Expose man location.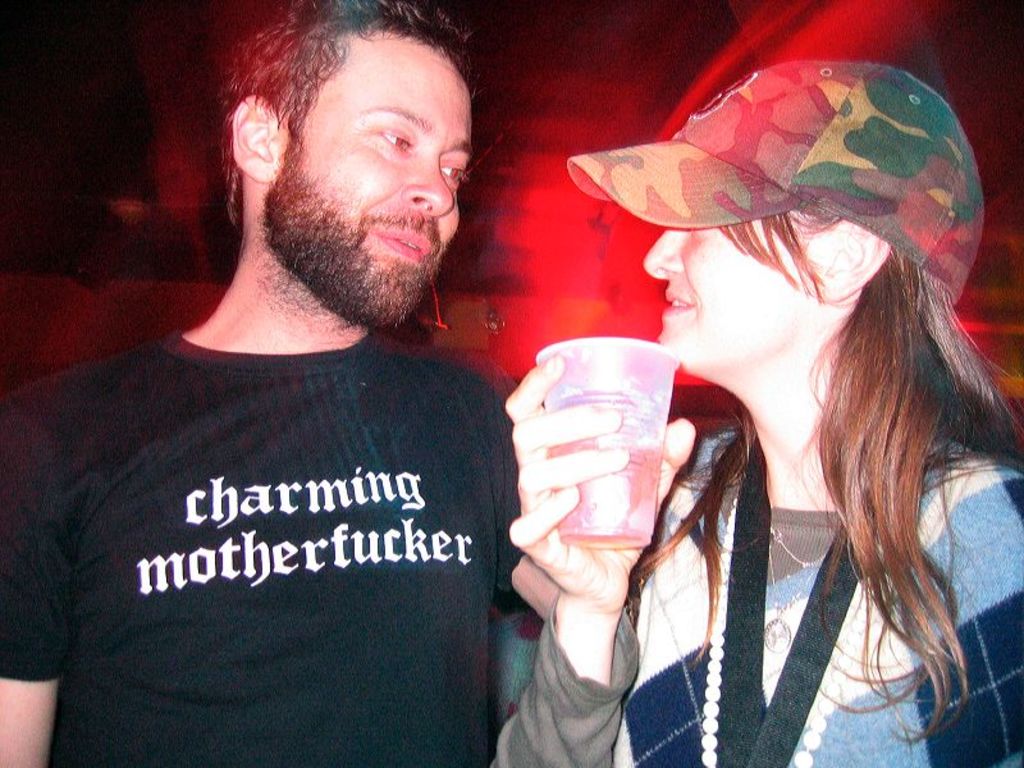
Exposed at region(0, 0, 559, 767).
